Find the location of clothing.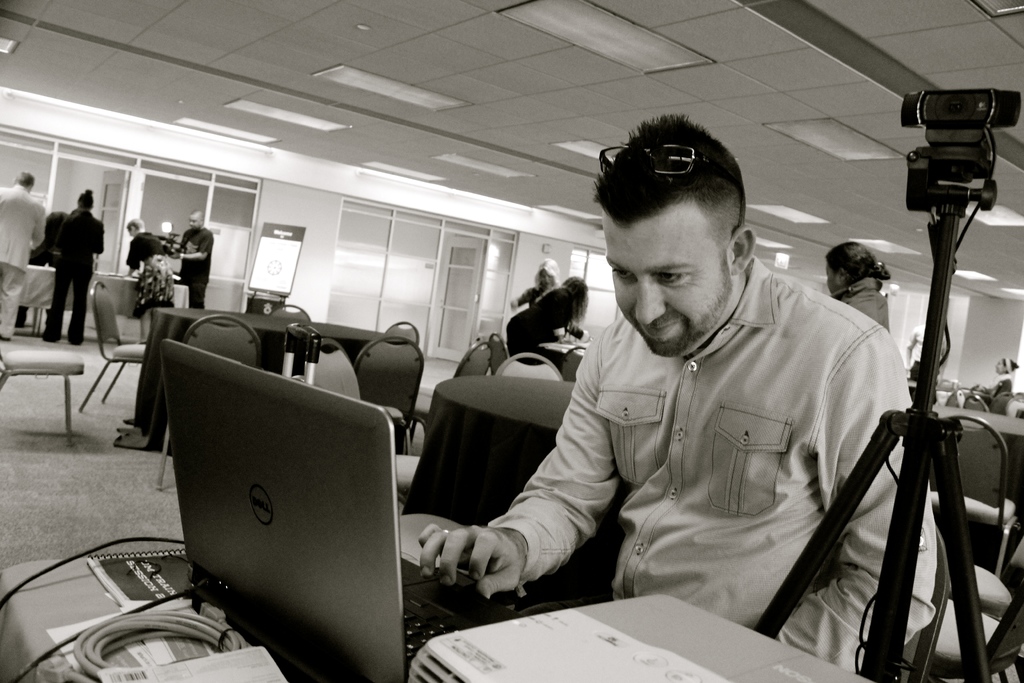
Location: BBox(179, 227, 213, 313).
